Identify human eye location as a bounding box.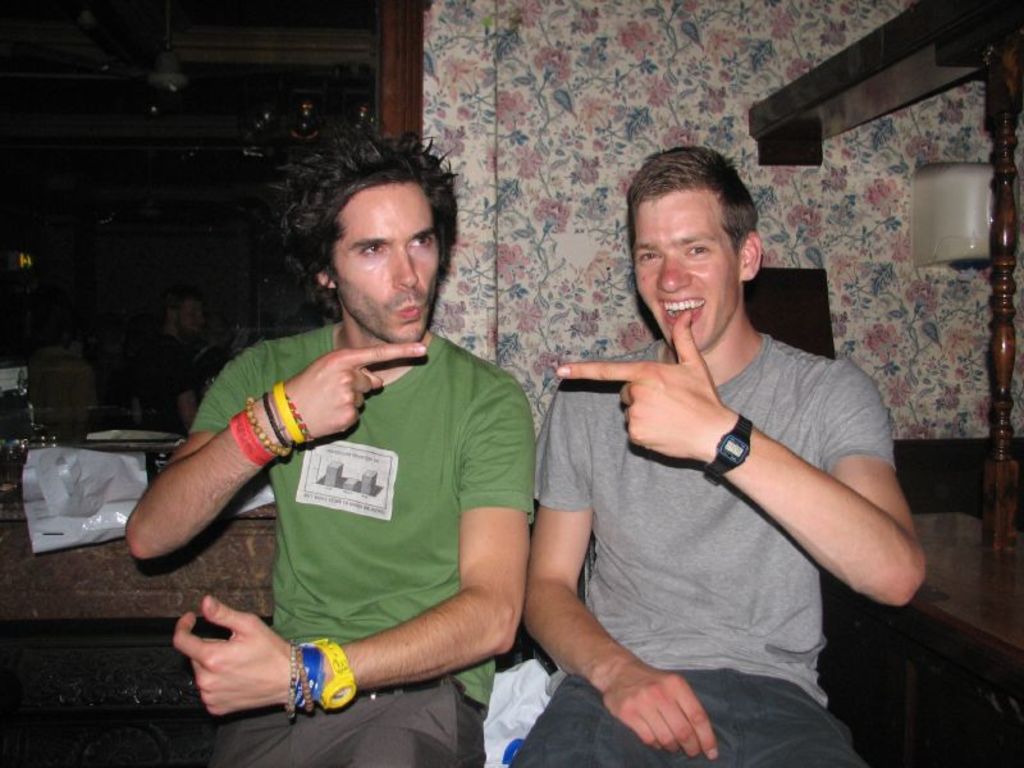
locate(408, 236, 439, 251).
